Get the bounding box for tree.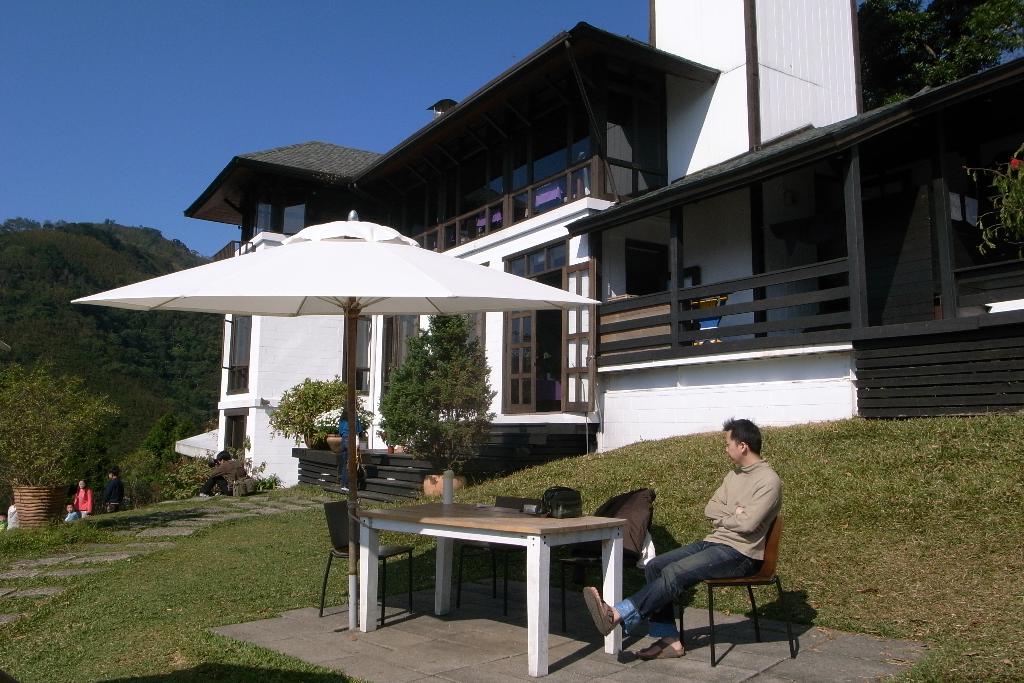
(256, 374, 335, 452).
